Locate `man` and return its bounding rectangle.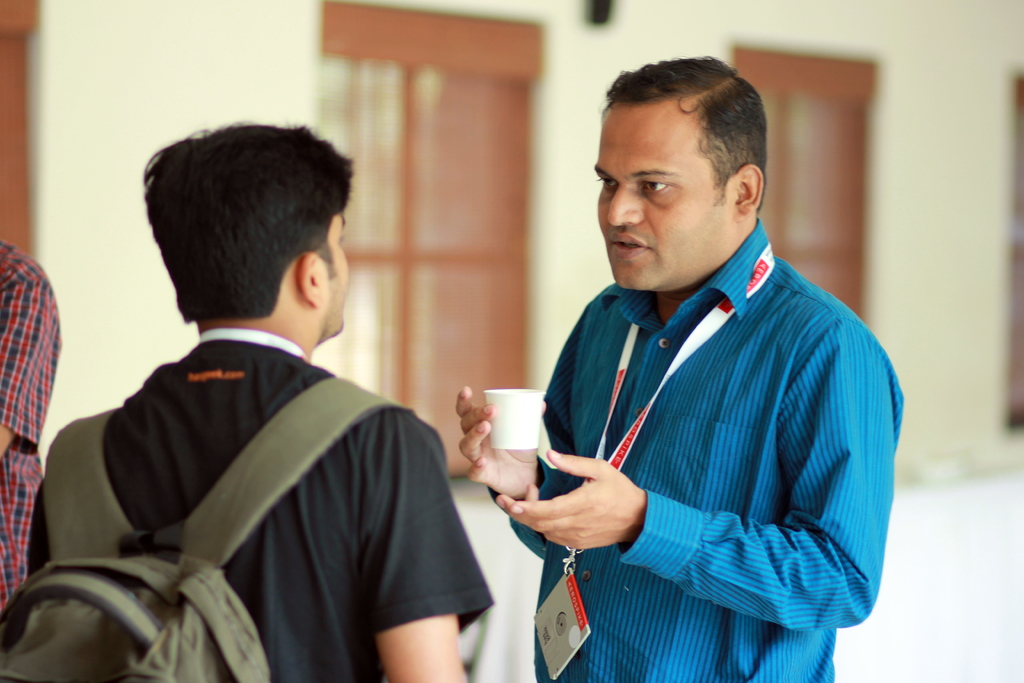
{"x1": 0, "y1": 231, "x2": 68, "y2": 614}.
